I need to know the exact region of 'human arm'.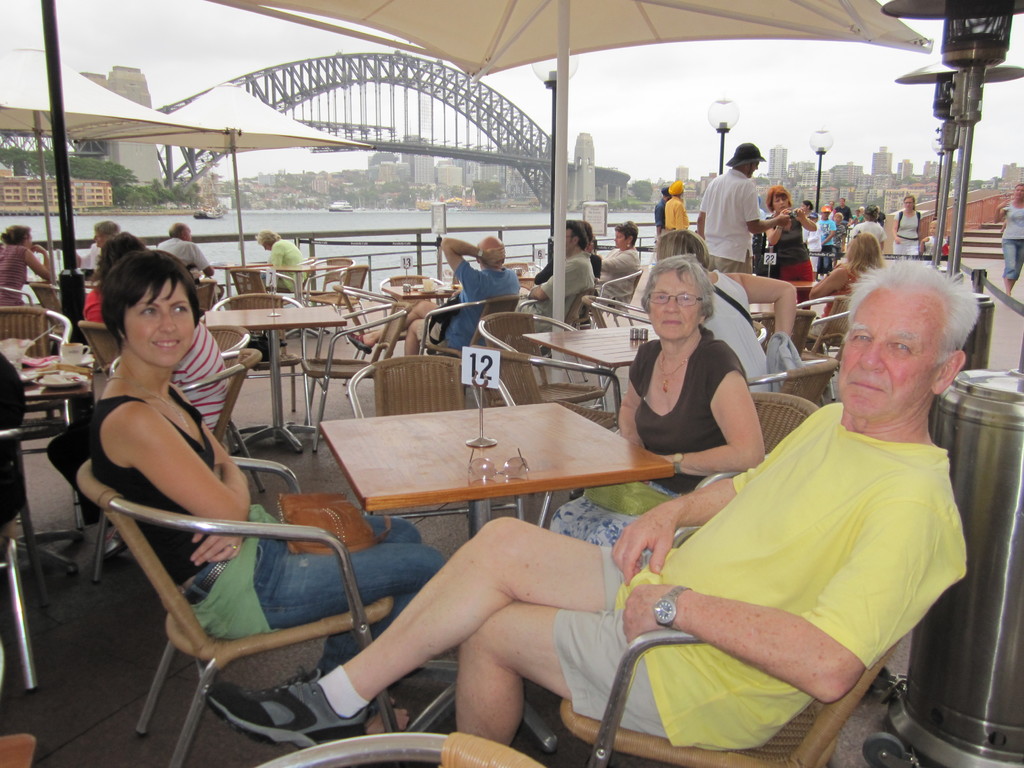
Region: <box>25,243,54,281</box>.
